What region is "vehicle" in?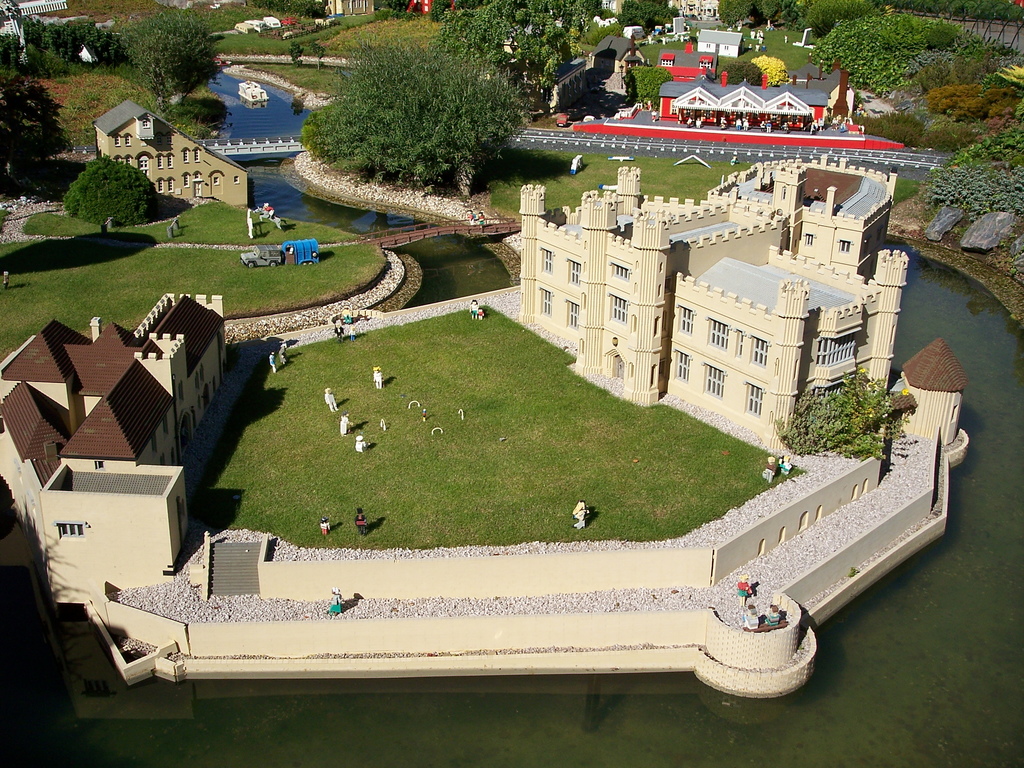
x1=243, y1=79, x2=269, y2=104.
